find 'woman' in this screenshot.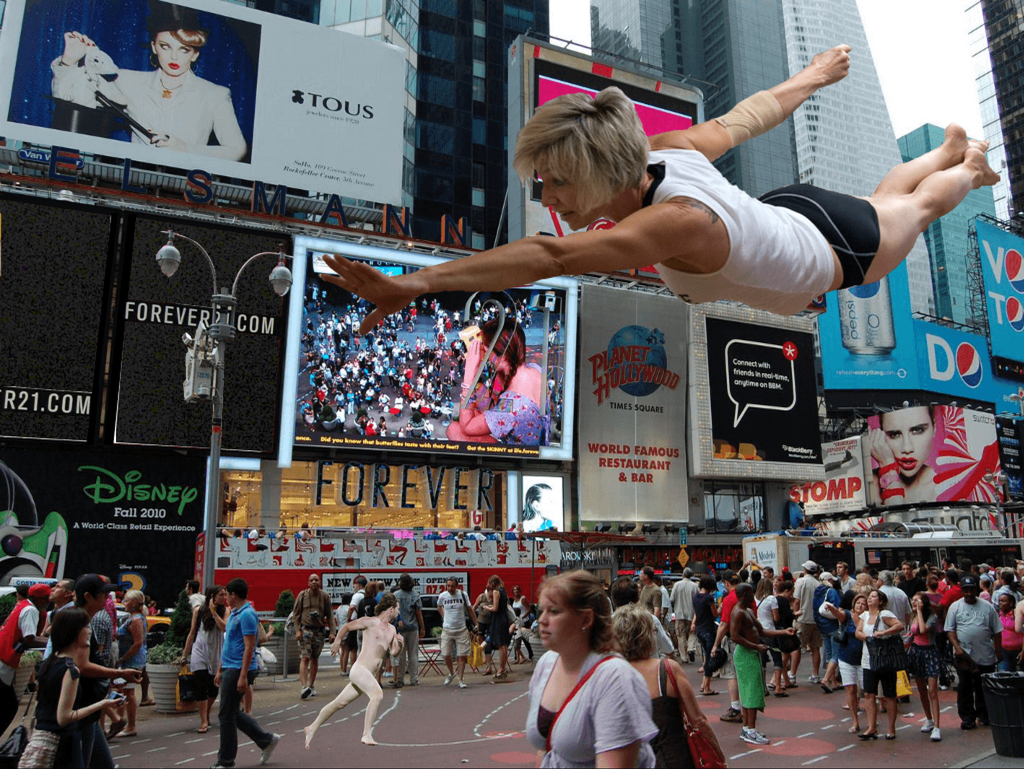
The bounding box for 'woman' is (511,585,534,666).
